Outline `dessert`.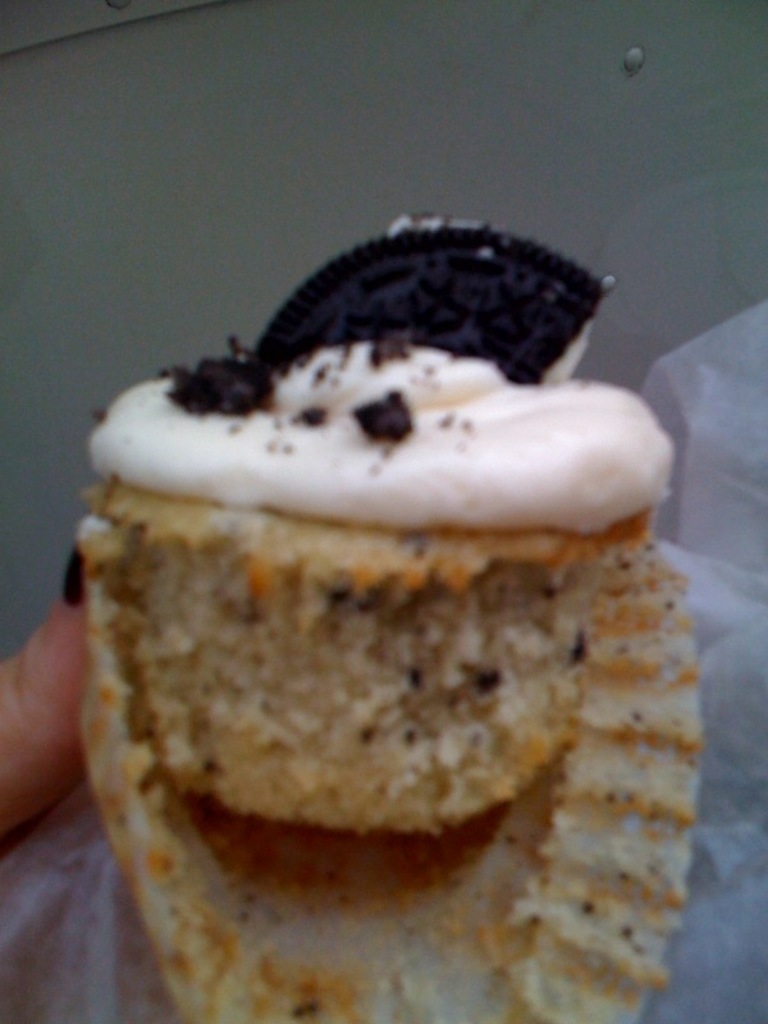
Outline: [38, 236, 714, 1001].
